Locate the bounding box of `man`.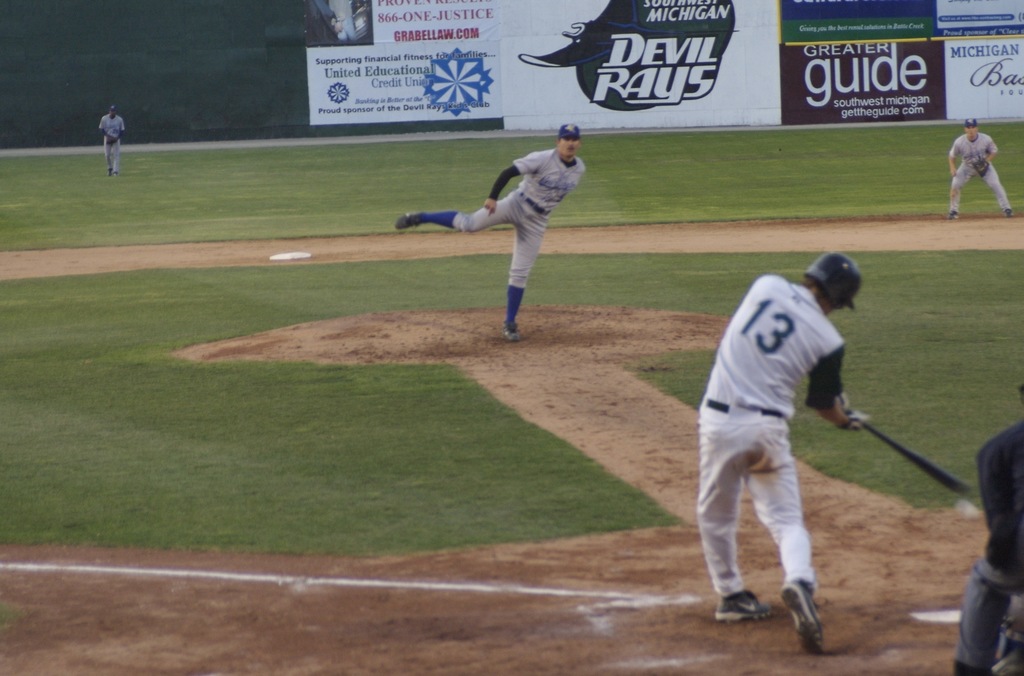
Bounding box: locate(409, 129, 596, 344).
